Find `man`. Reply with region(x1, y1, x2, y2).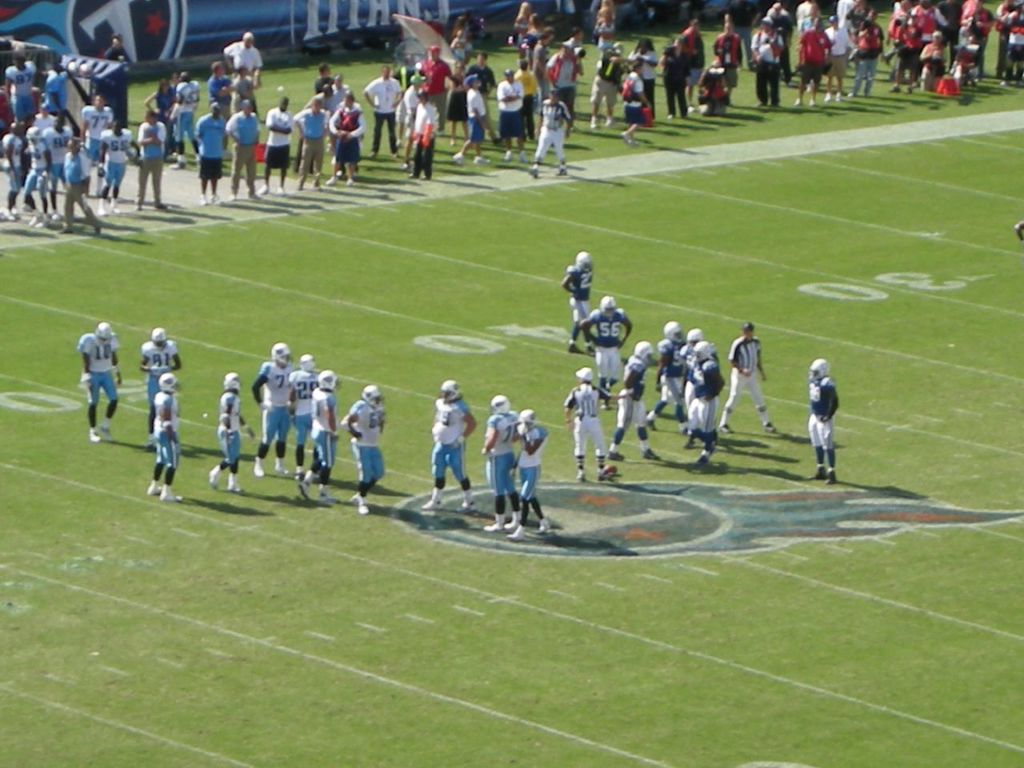
region(237, 61, 261, 123).
